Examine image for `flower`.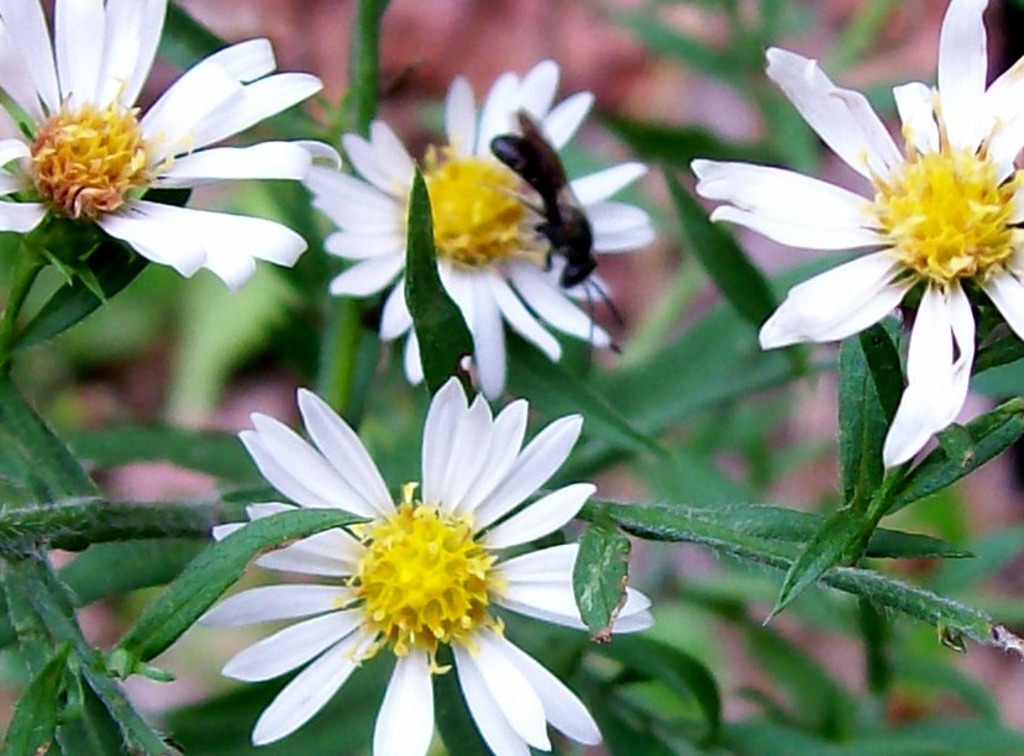
Examination result: 689, 0, 1023, 463.
